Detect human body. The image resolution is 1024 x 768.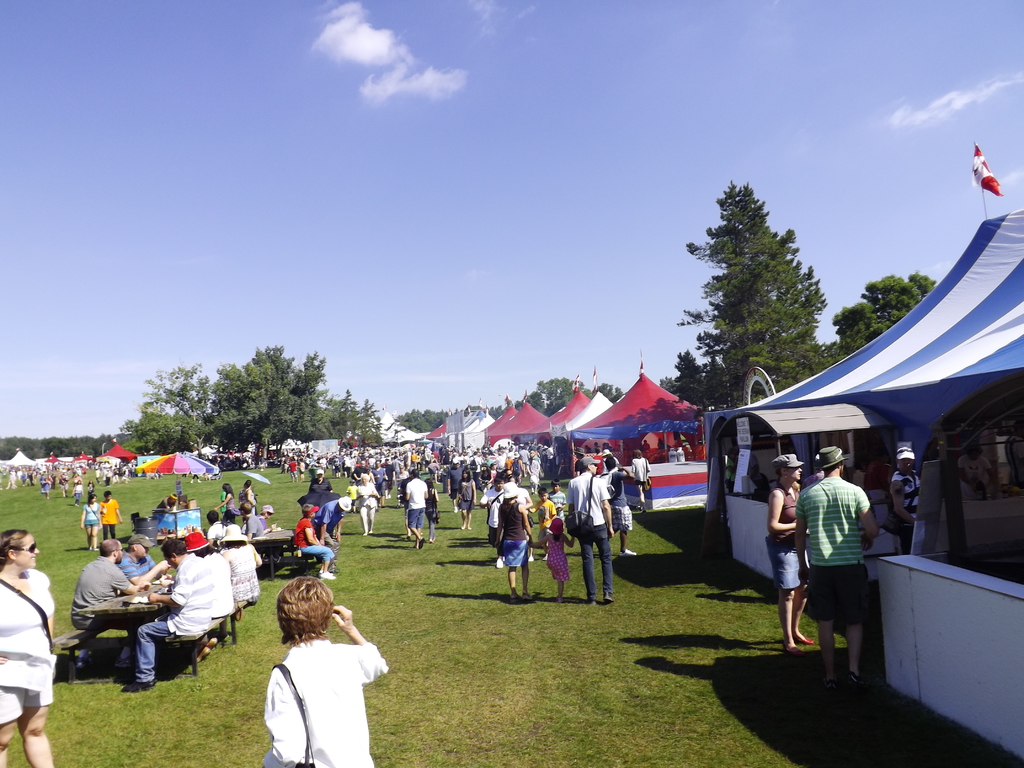
{"x1": 886, "y1": 467, "x2": 930, "y2": 549}.
